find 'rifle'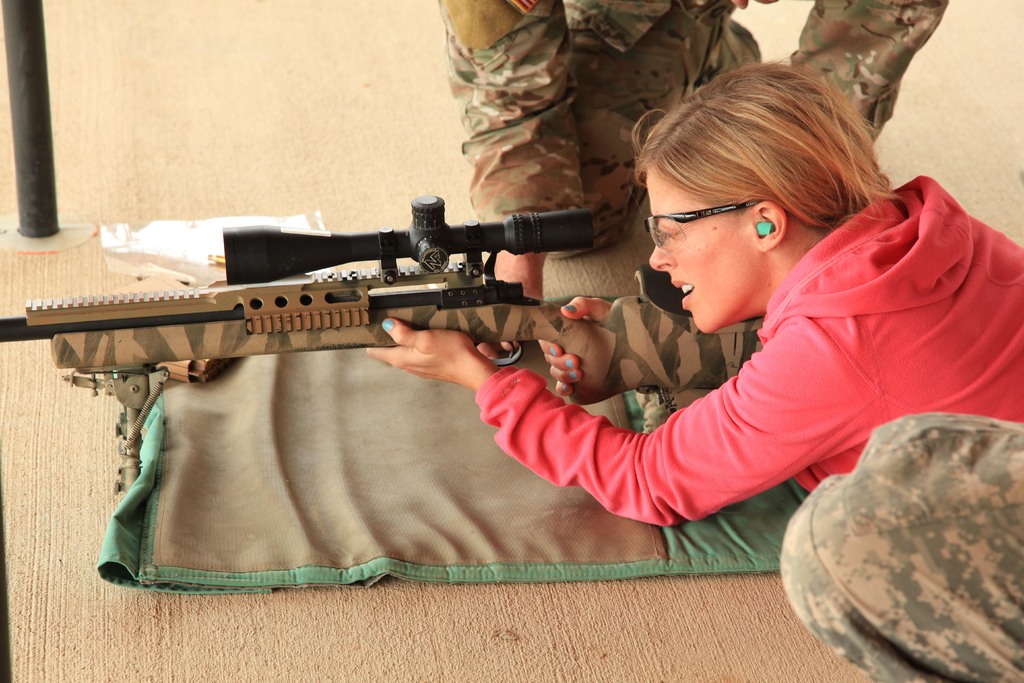
0,186,662,421
